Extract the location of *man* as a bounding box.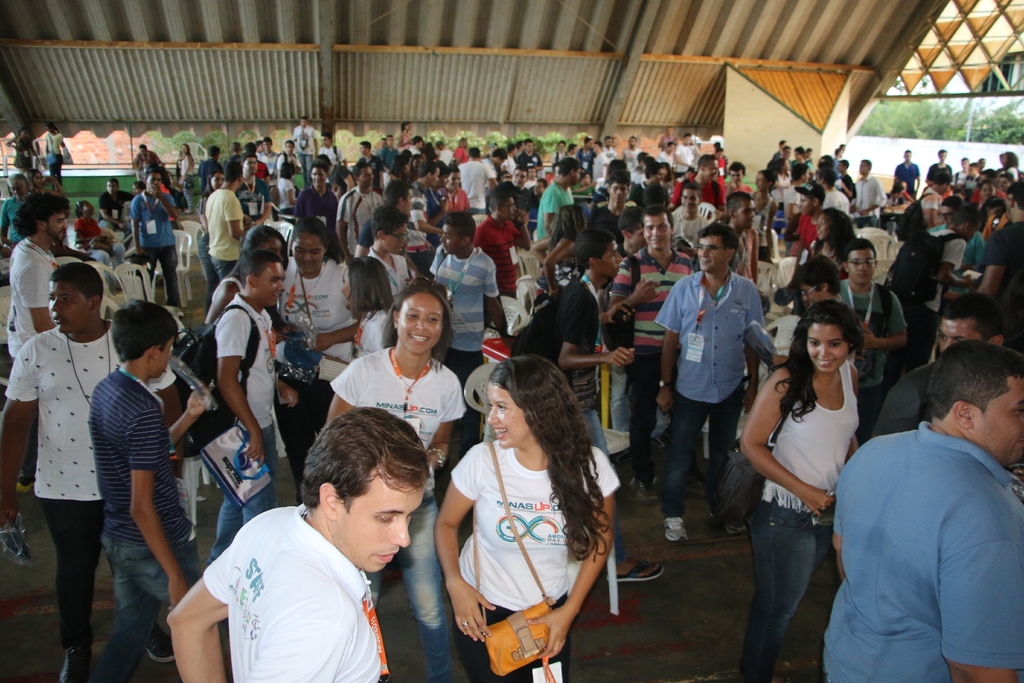
pyautogui.locateOnScreen(365, 208, 413, 302).
